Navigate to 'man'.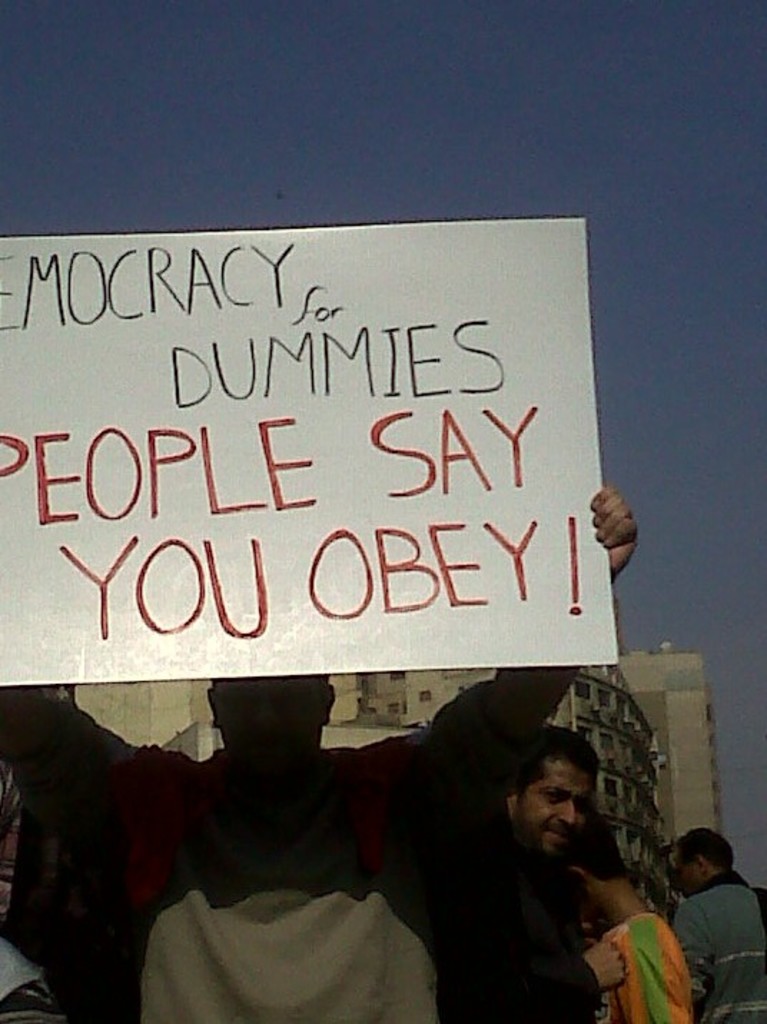
Navigation target: locate(1, 488, 638, 1023).
